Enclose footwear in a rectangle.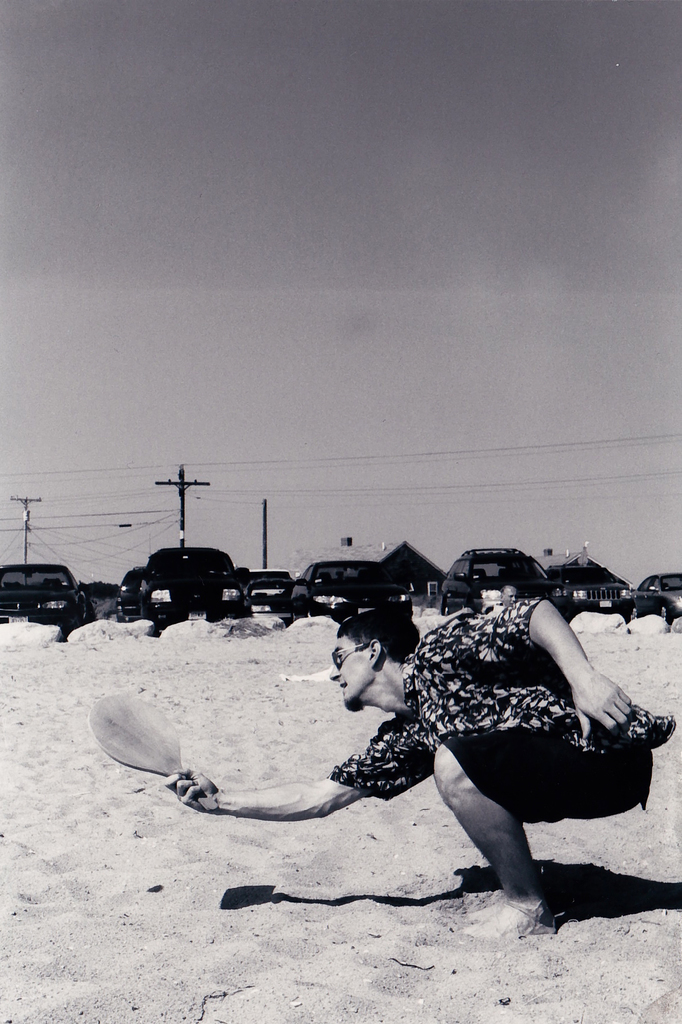
442:883:546:949.
